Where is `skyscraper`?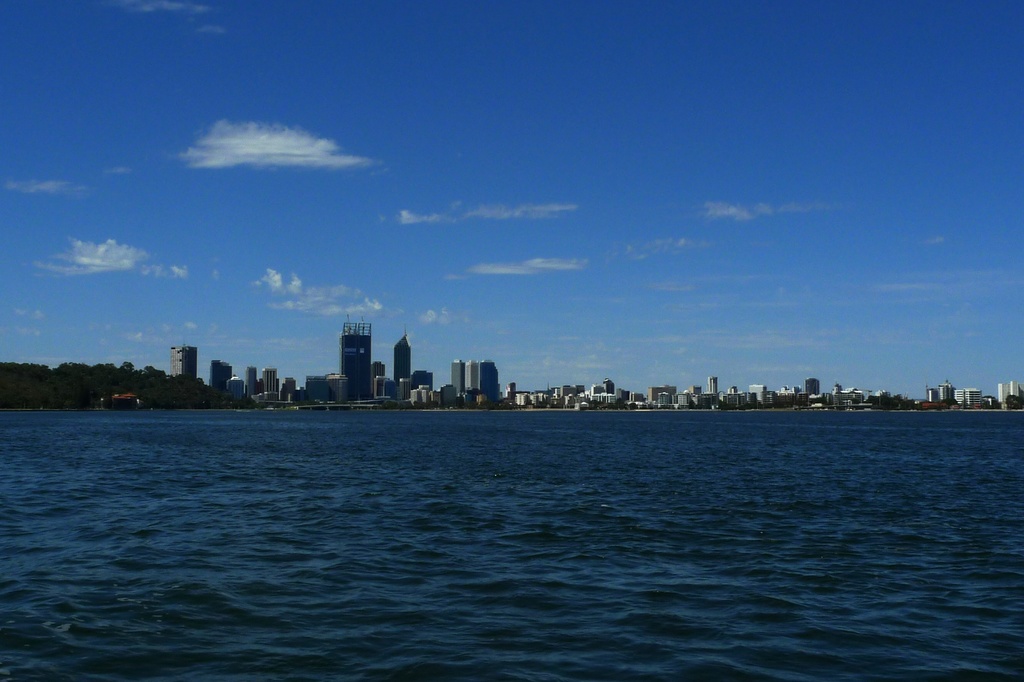
{"left": 209, "top": 362, "right": 233, "bottom": 407}.
